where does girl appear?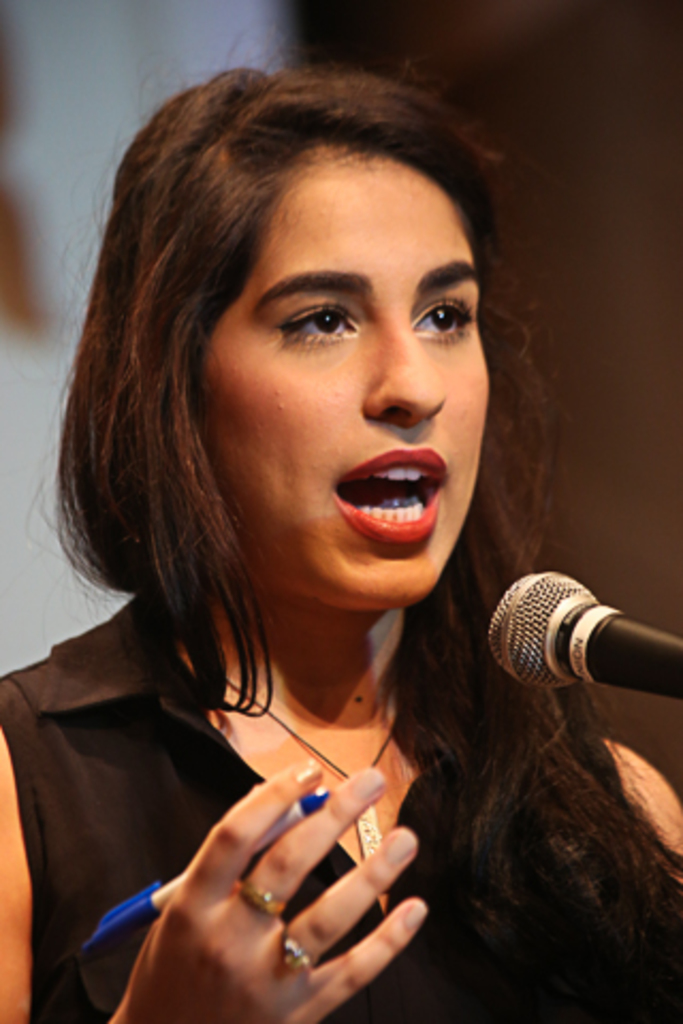
Appears at (left=0, top=36, right=681, bottom=1022).
